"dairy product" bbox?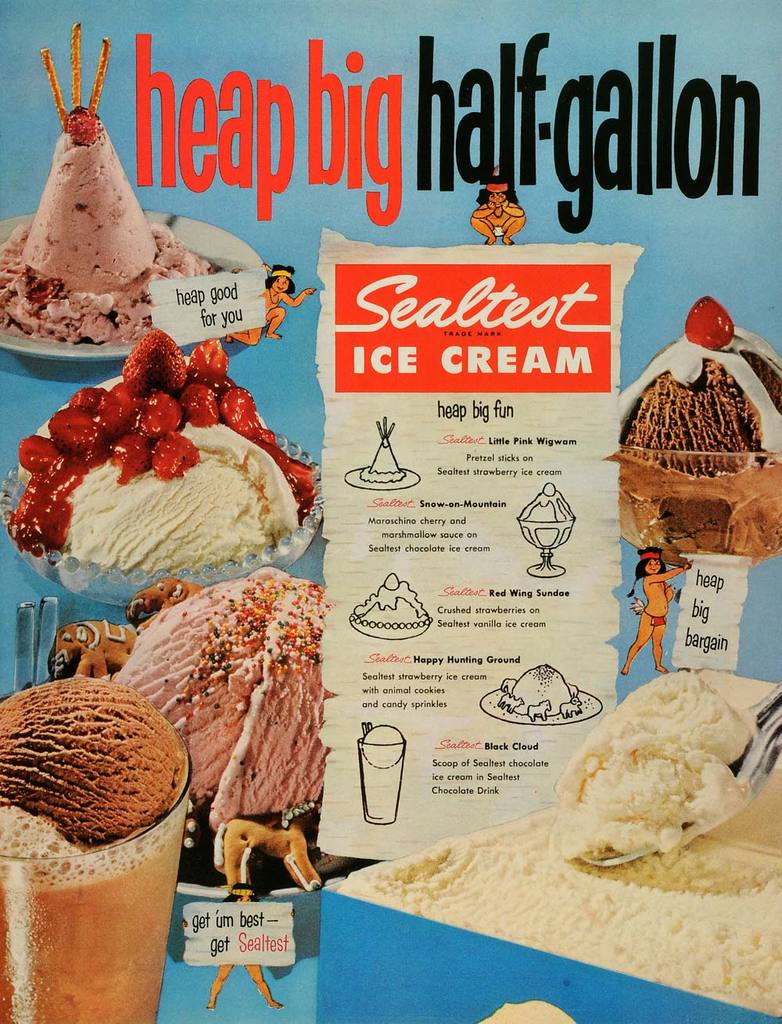
pyautogui.locateOnScreen(355, 690, 781, 1011)
